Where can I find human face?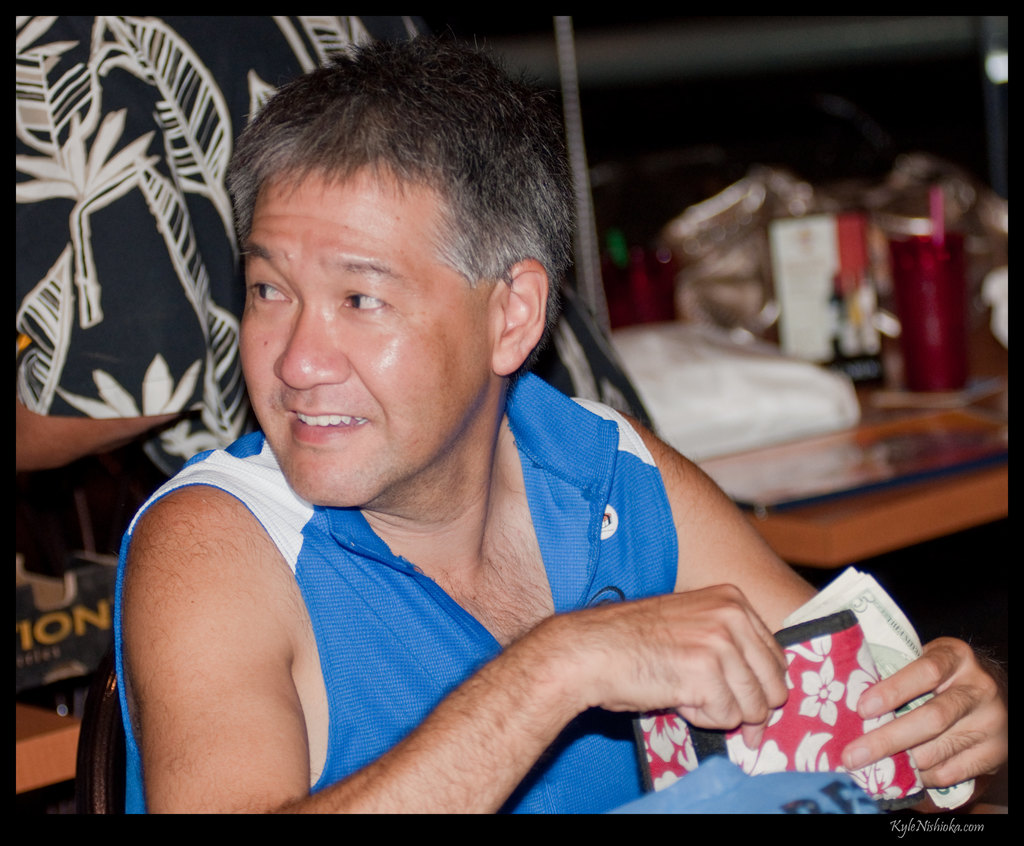
You can find it at detection(243, 172, 477, 504).
